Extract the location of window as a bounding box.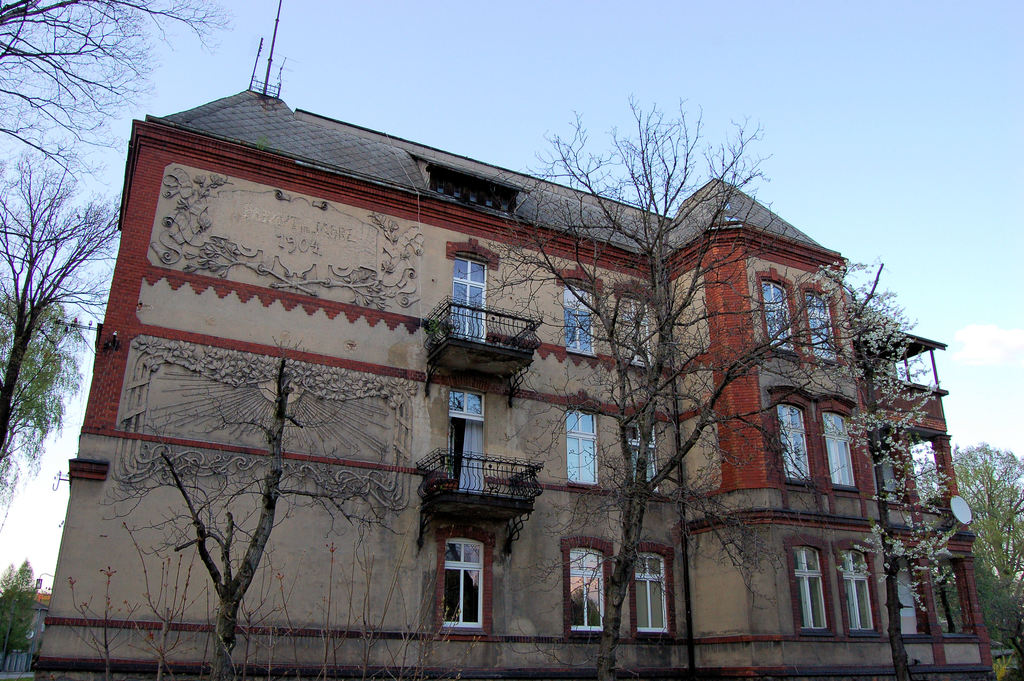
<bbox>616, 293, 653, 369</bbox>.
